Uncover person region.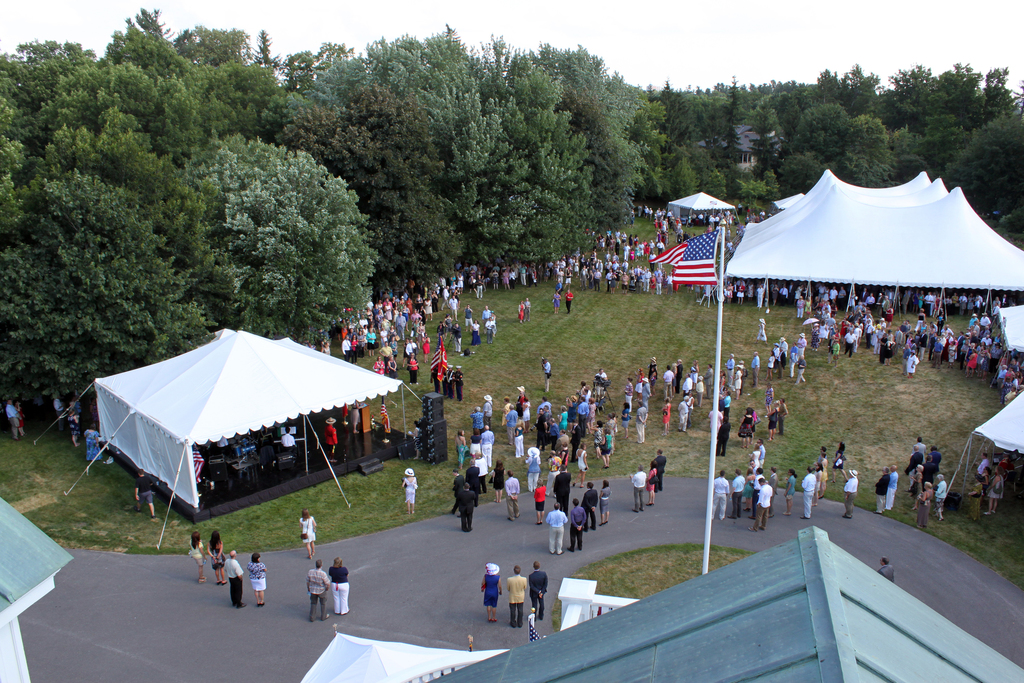
Uncovered: 506:402:518:443.
